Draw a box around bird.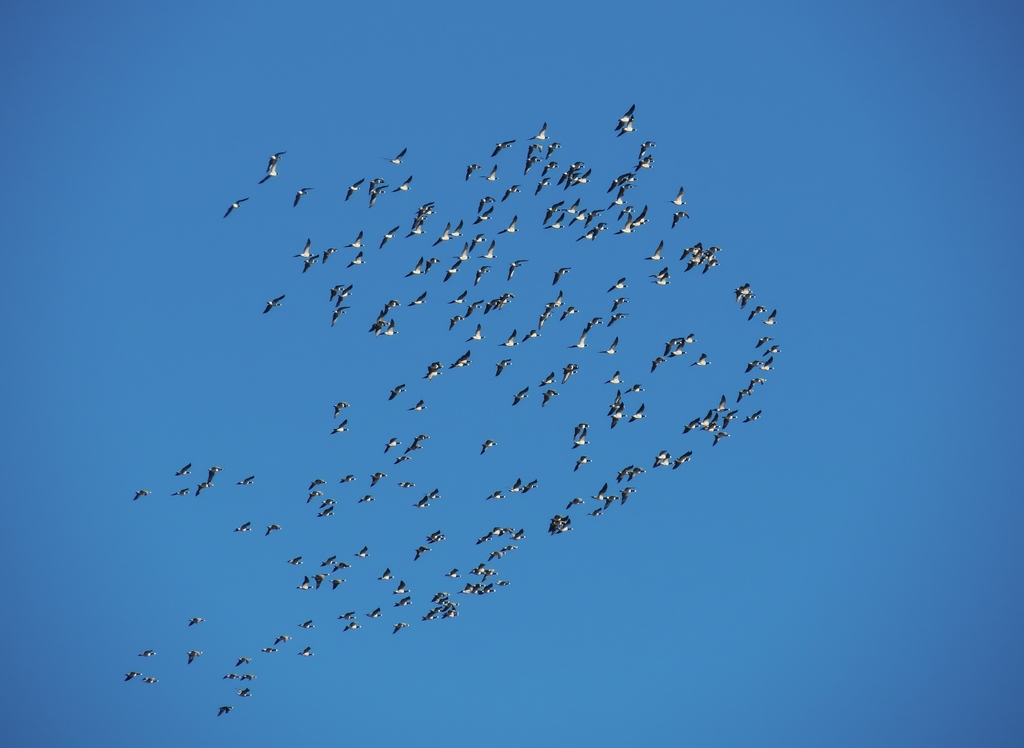
{"left": 730, "top": 282, "right": 758, "bottom": 311}.
